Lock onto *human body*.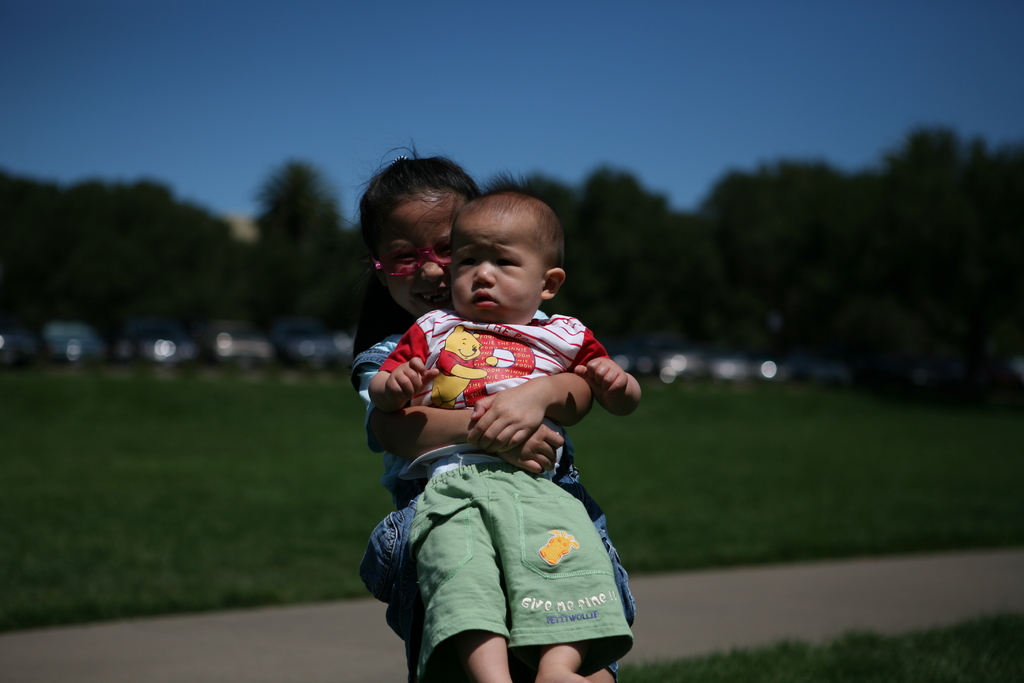
Locked: [x1=359, y1=325, x2=636, y2=682].
